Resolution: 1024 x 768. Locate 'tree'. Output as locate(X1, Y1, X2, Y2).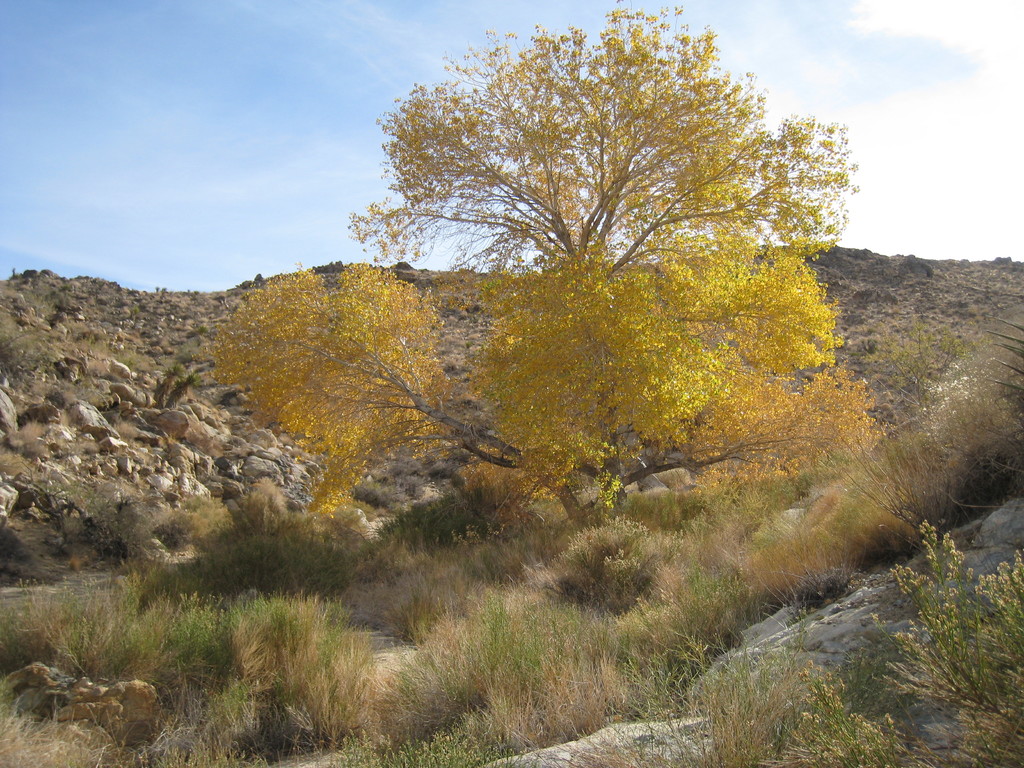
locate(201, 0, 888, 522).
